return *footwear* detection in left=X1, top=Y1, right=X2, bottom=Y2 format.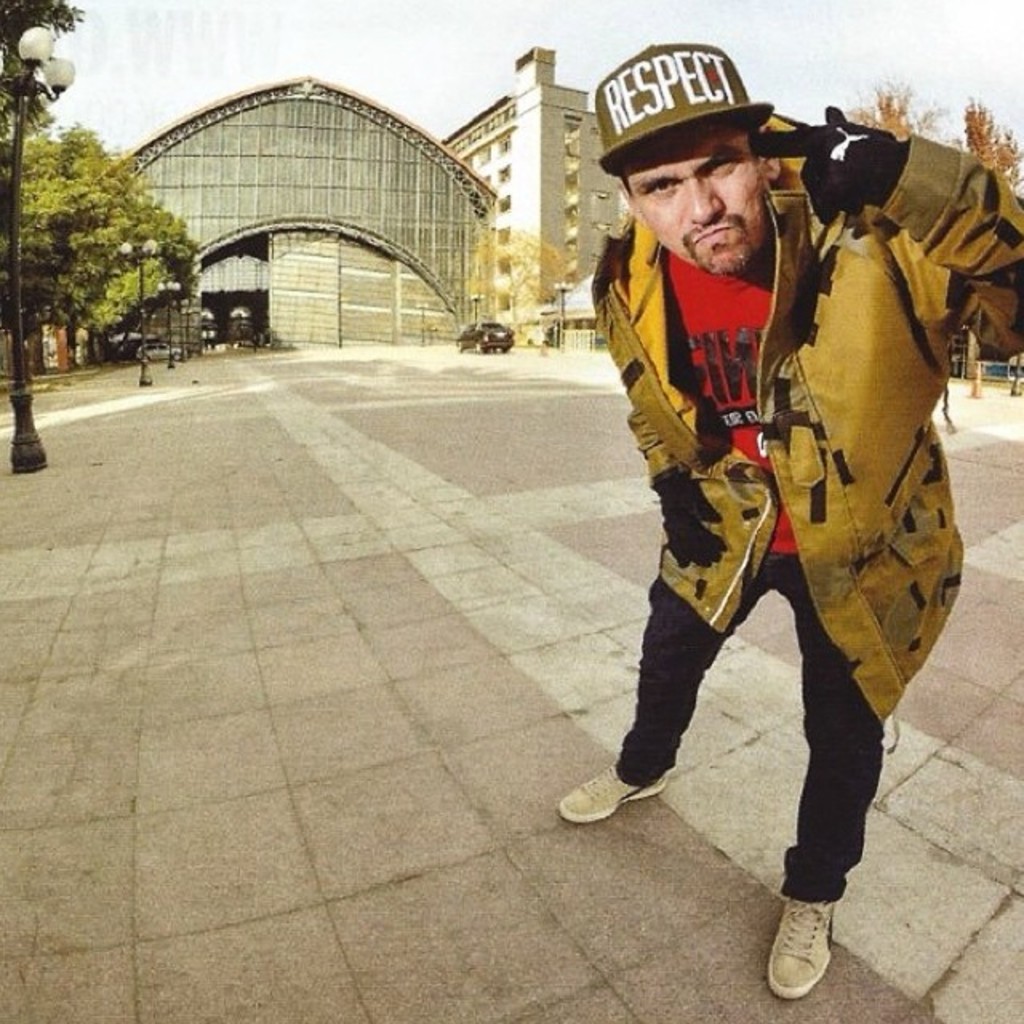
left=770, top=875, right=858, bottom=1016.
